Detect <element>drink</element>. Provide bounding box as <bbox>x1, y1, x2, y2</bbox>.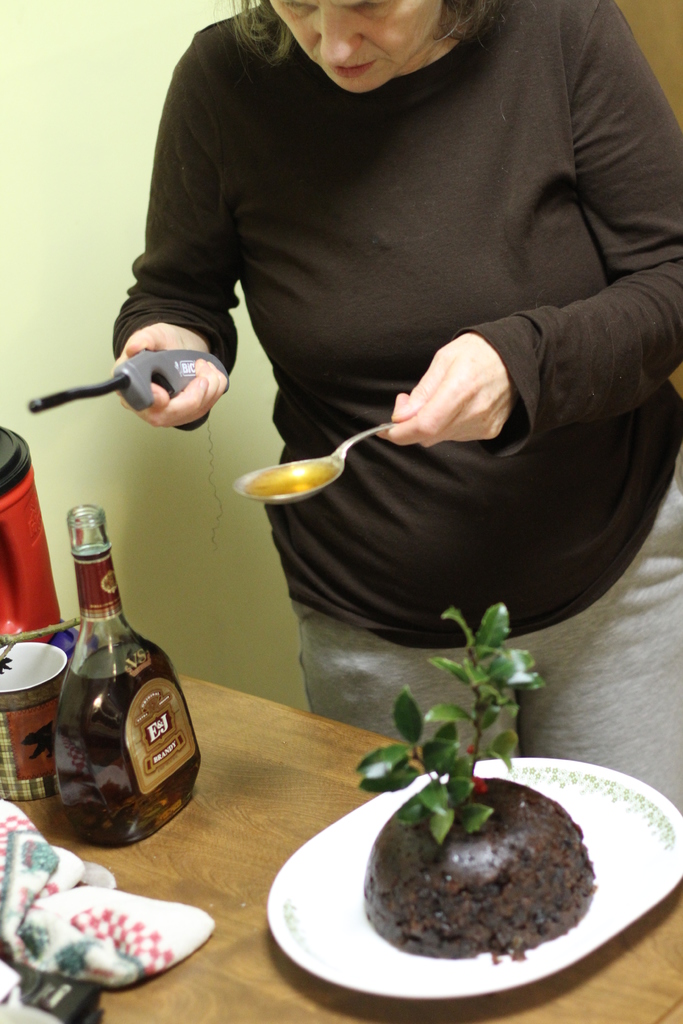
<bbox>52, 528, 187, 883</bbox>.
